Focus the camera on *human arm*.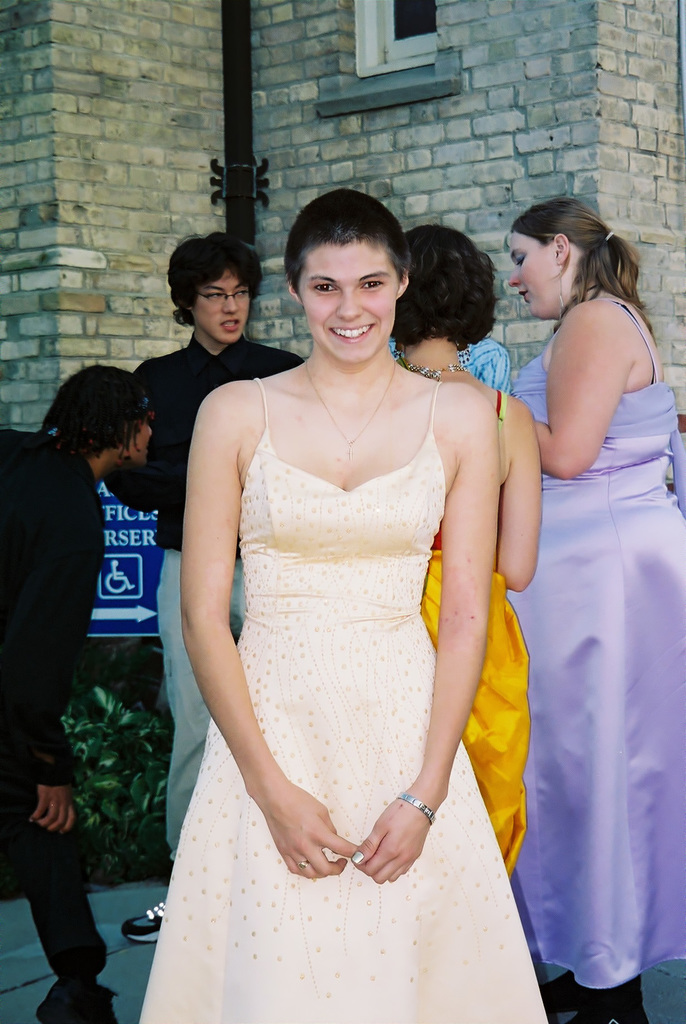
Focus region: [left=346, top=378, right=493, bottom=889].
